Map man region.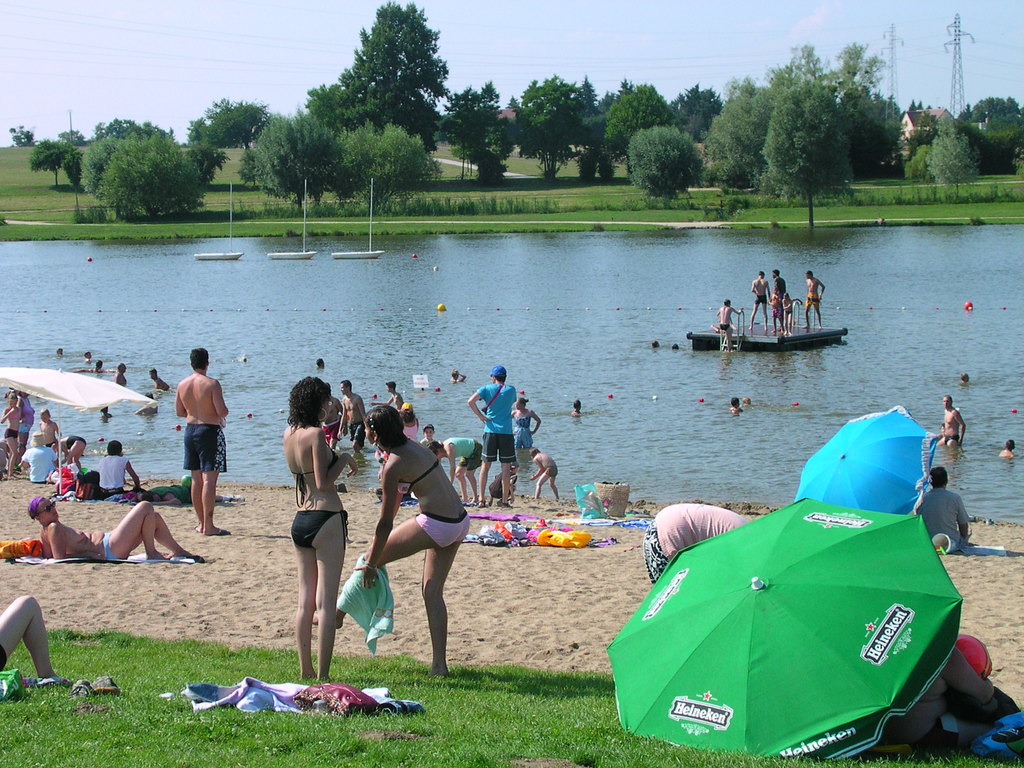
Mapped to BBox(30, 493, 194, 564).
